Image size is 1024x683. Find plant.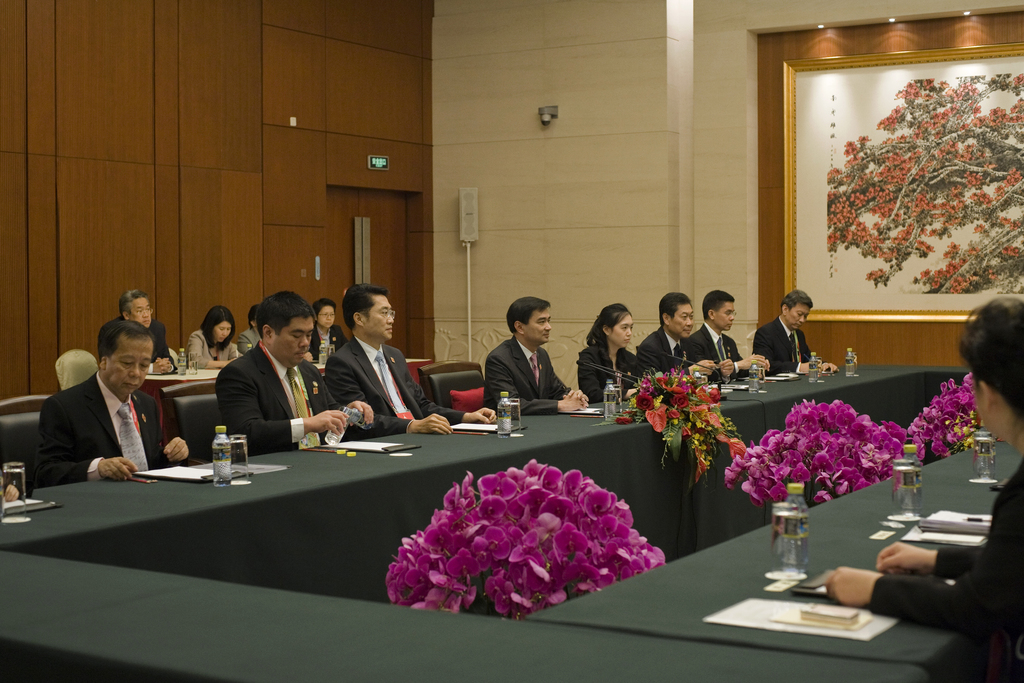
(x1=382, y1=454, x2=668, y2=621).
